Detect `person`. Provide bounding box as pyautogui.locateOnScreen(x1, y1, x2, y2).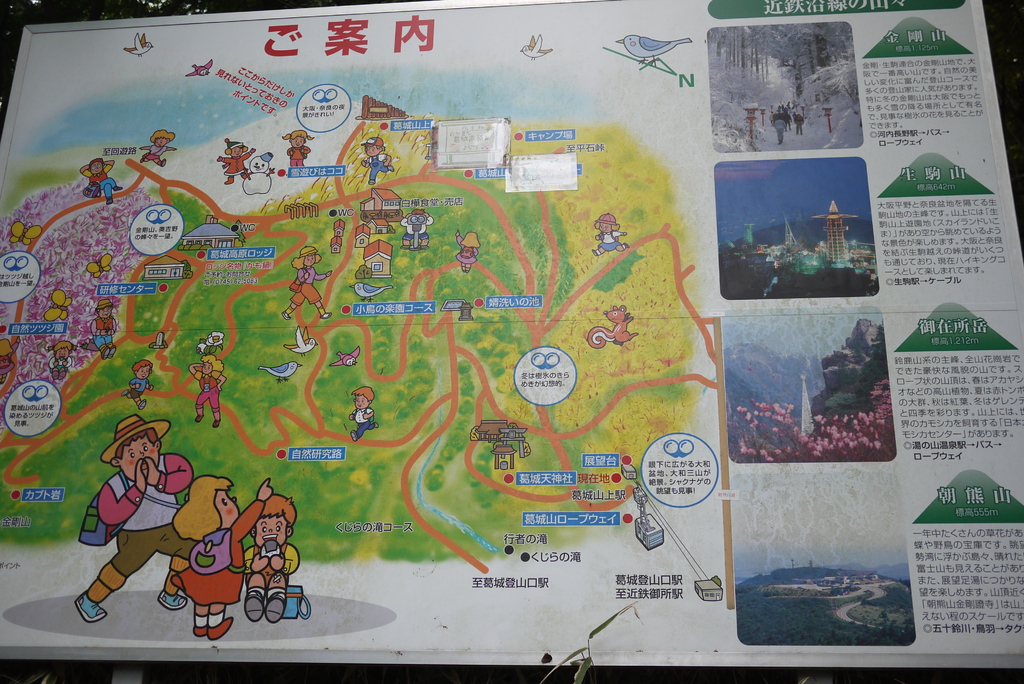
pyautogui.locateOnScreen(455, 229, 481, 278).
